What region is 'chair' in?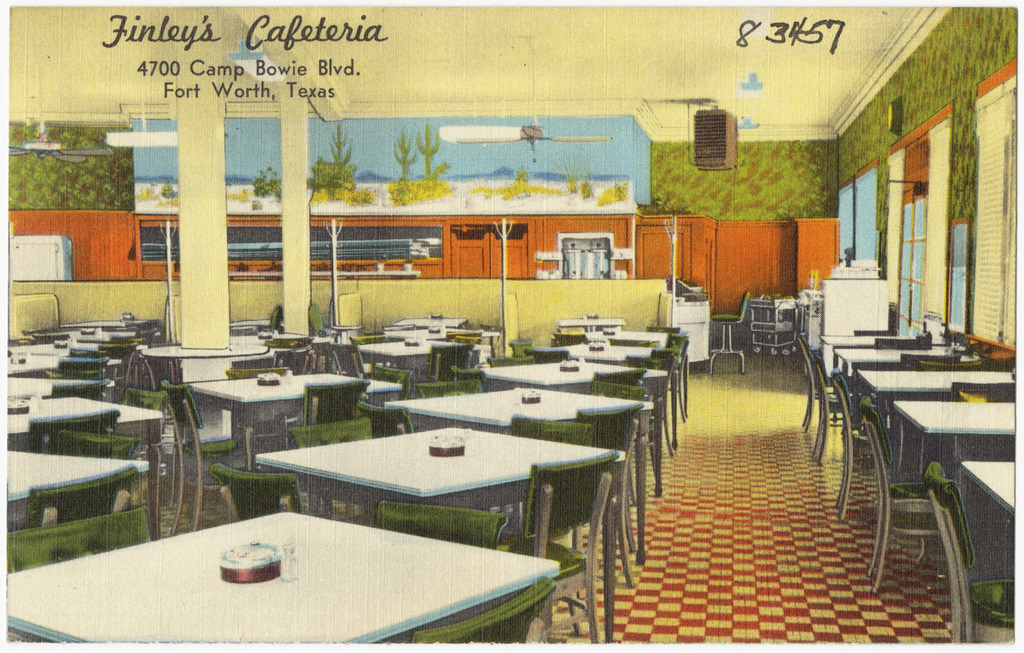
(left=55, top=378, right=110, bottom=403).
